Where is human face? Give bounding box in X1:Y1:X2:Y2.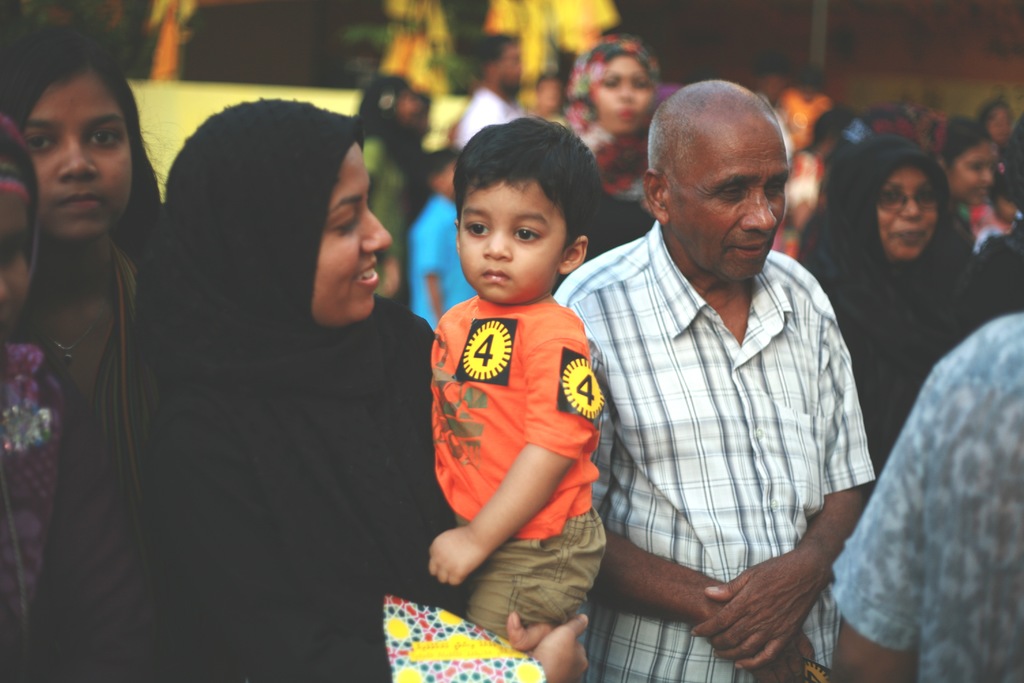
498:42:523:85.
